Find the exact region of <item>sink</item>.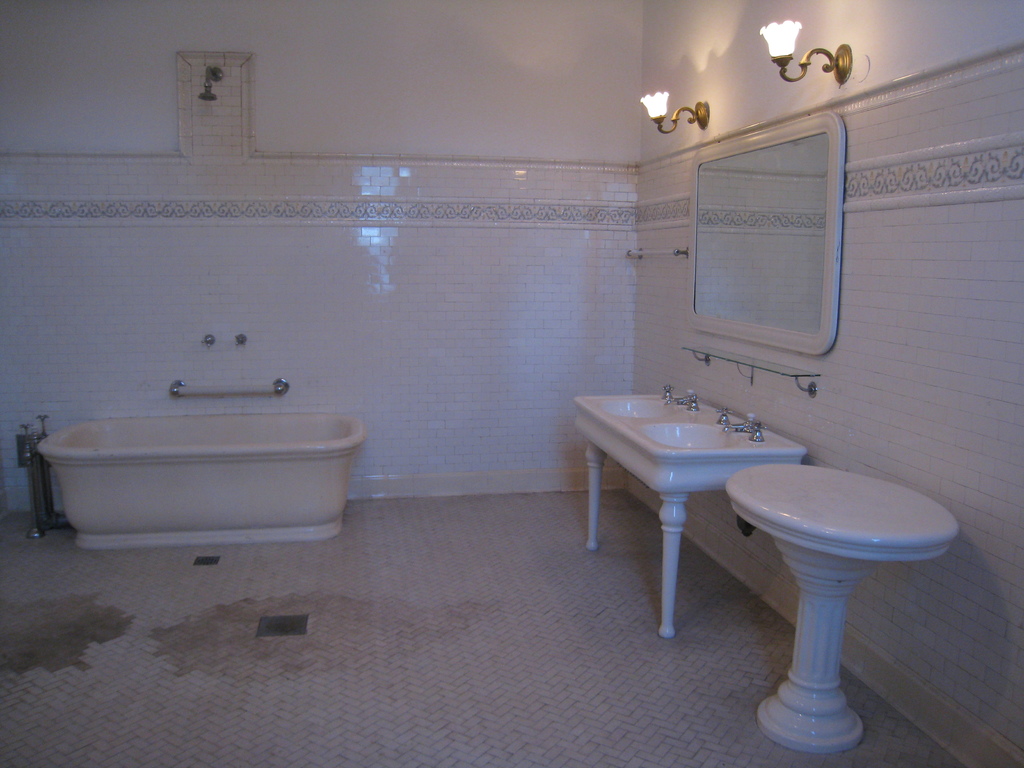
Exact region: Rect(635, 404, 807, 454).
